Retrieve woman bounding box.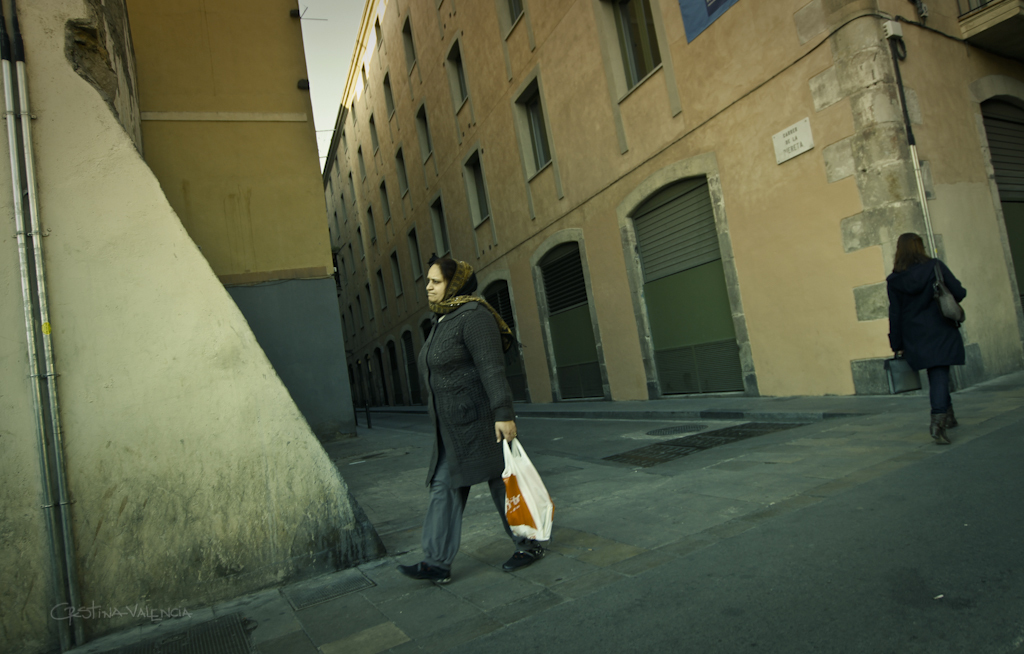
Bounding box: (left=397, top=257, right=551, bottom=582).
